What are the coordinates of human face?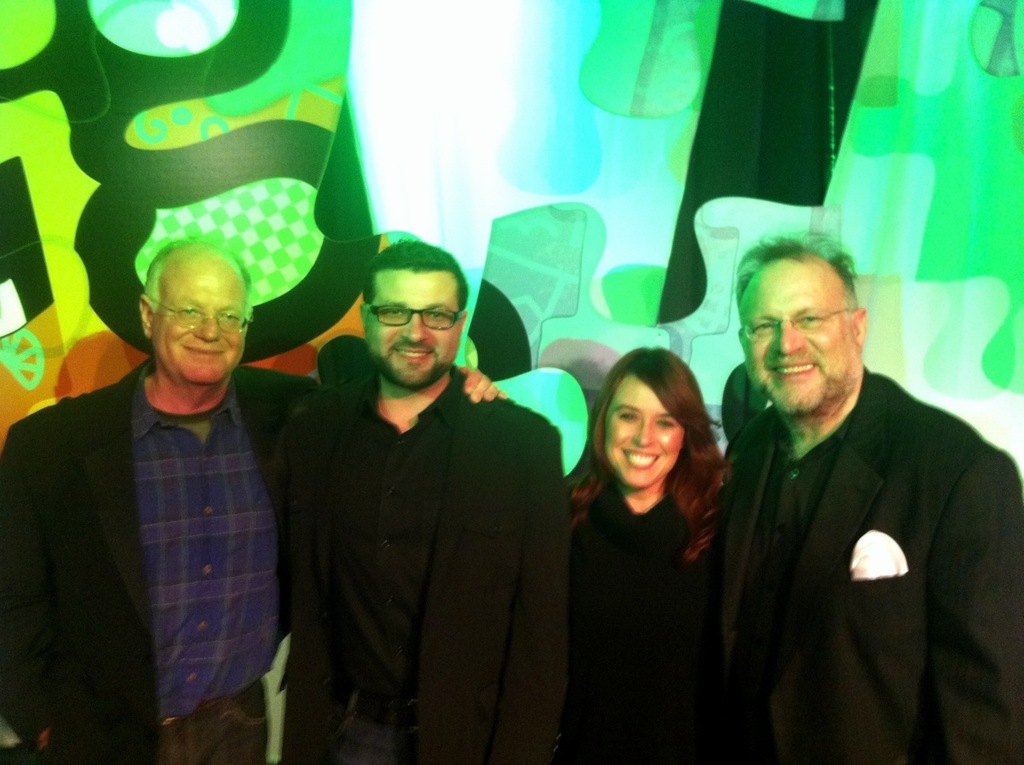
(x1=366, y1=272, x2=459, y2=397).
